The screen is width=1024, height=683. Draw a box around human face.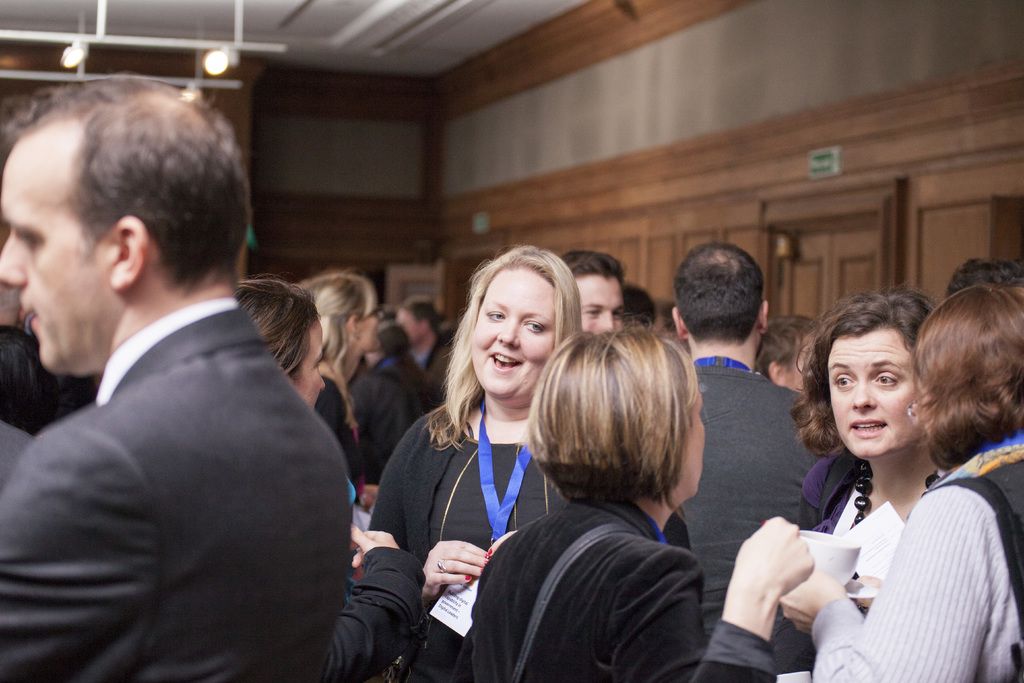
469, 265, 556, 395.
